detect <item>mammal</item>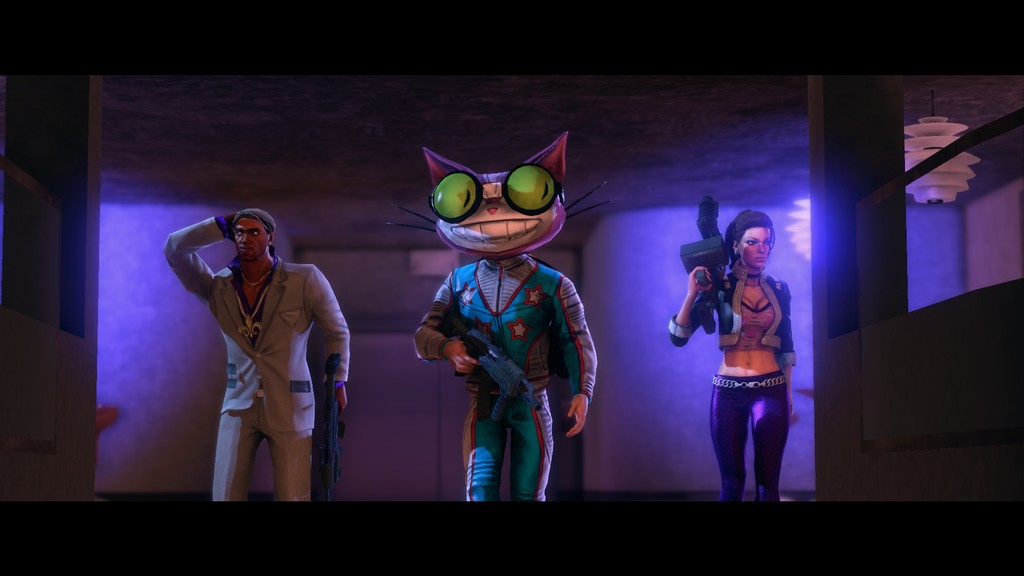
box(172, 212, 341, 495)
